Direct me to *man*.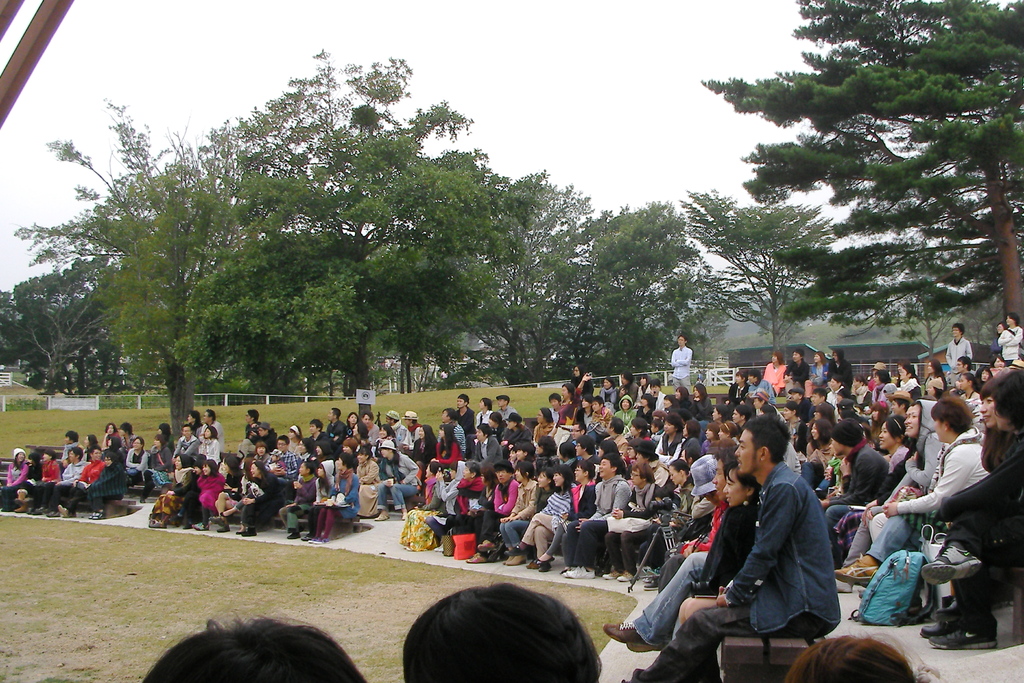
Direction: select_region(604, 413, 632, 460).
